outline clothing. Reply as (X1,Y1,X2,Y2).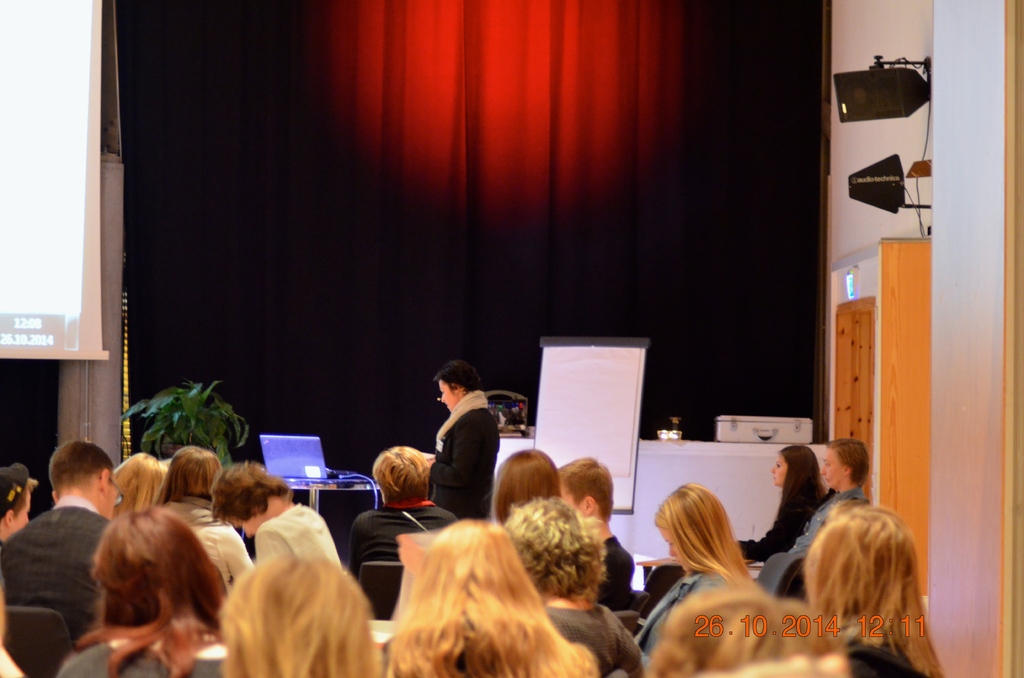
(412,379,500,525).
